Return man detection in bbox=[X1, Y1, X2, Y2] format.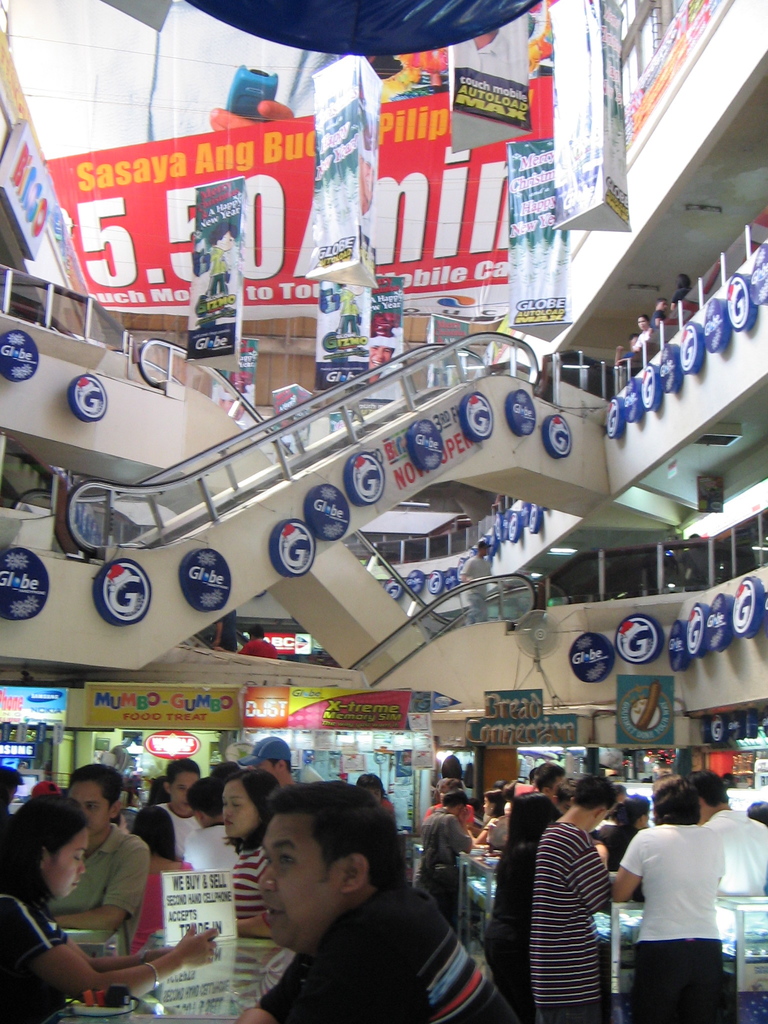
bbox=[525, 769, 621, 1023].
